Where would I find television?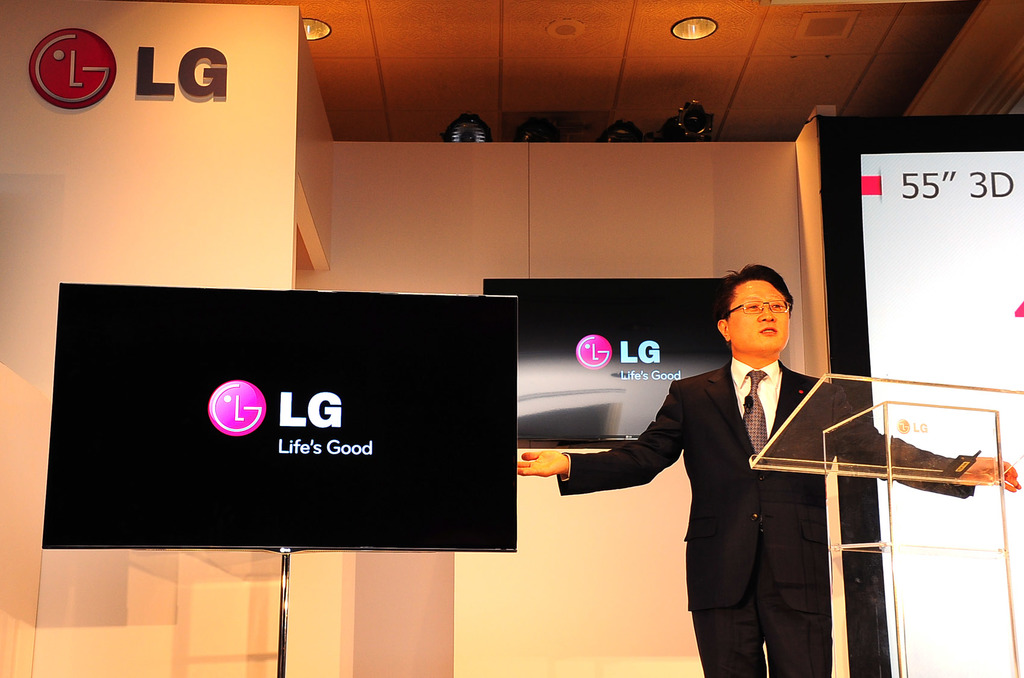
At (x1=43, y1=281, x2=519, y2=551).
